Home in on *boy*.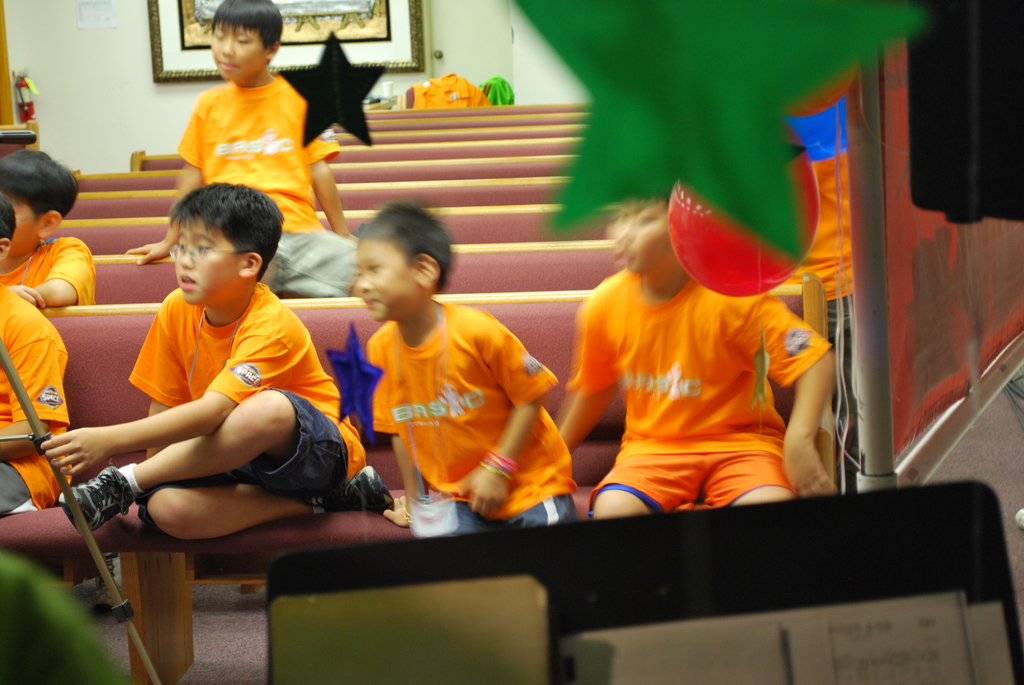
Homed in at 42 181 393 533.
